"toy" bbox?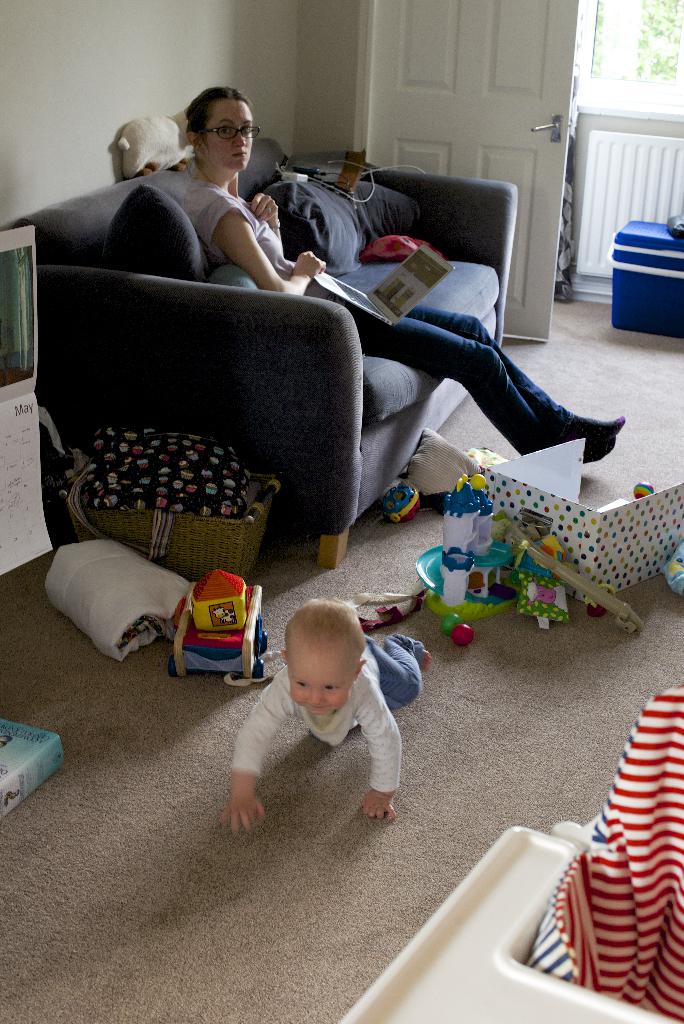
664,541,683,599
